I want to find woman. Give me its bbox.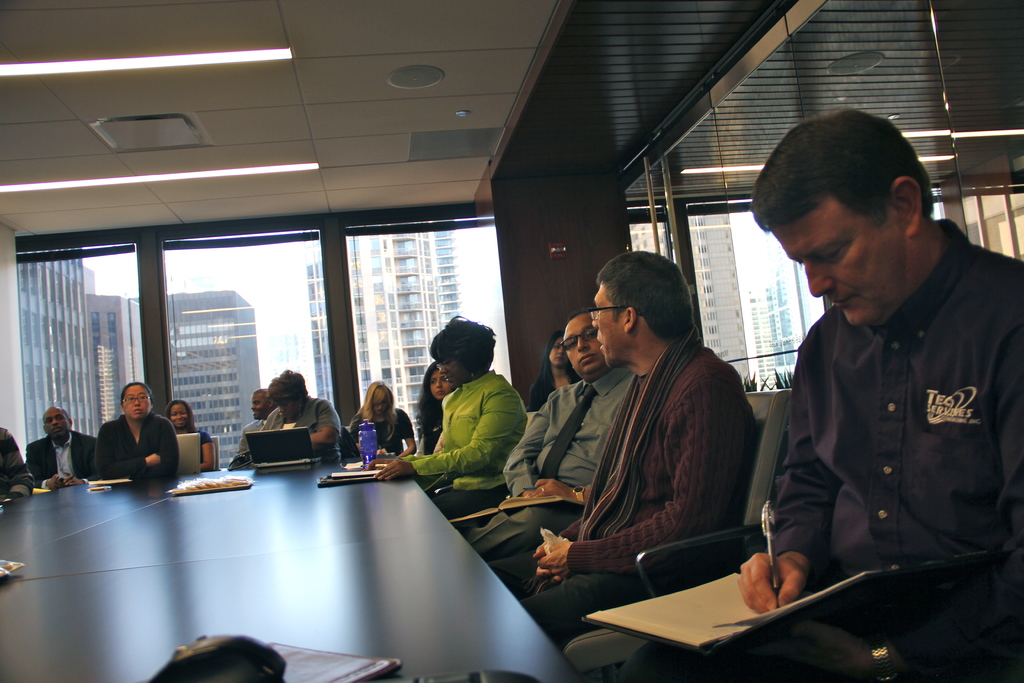
bbox=(415, 359, 460, 457).
